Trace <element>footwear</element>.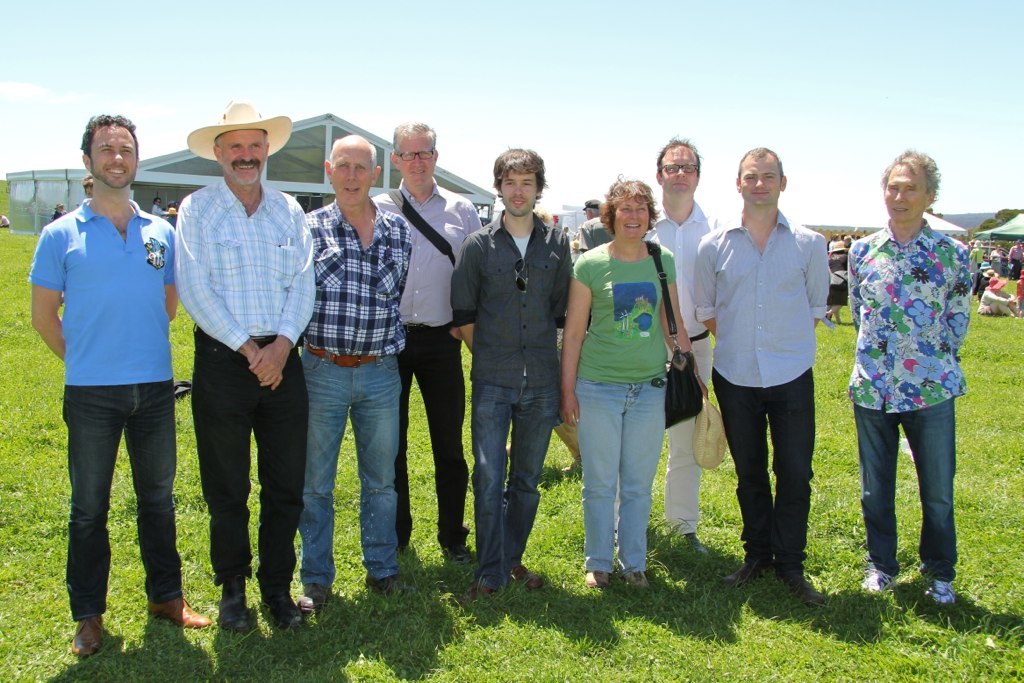
Traced to (211, 572, 249, 635).
